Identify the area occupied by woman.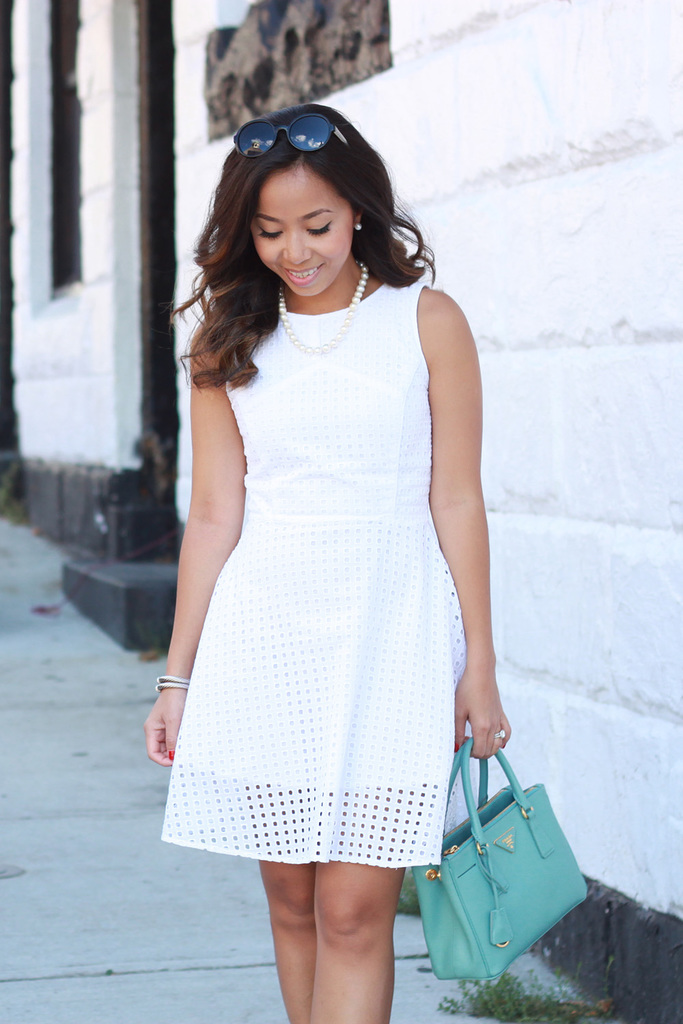
Area: {"left": 128, "top": 81, "right": 528, "bottom": 953}.
